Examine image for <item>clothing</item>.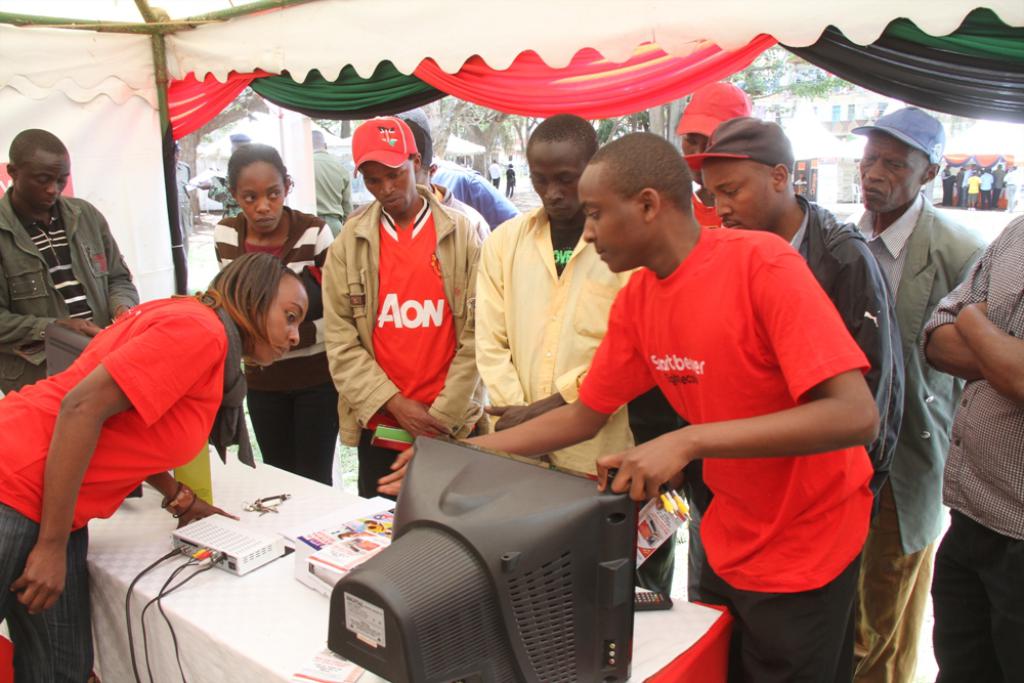
Examination result: [x1=313, y1=147, x2=353, y2=236].
